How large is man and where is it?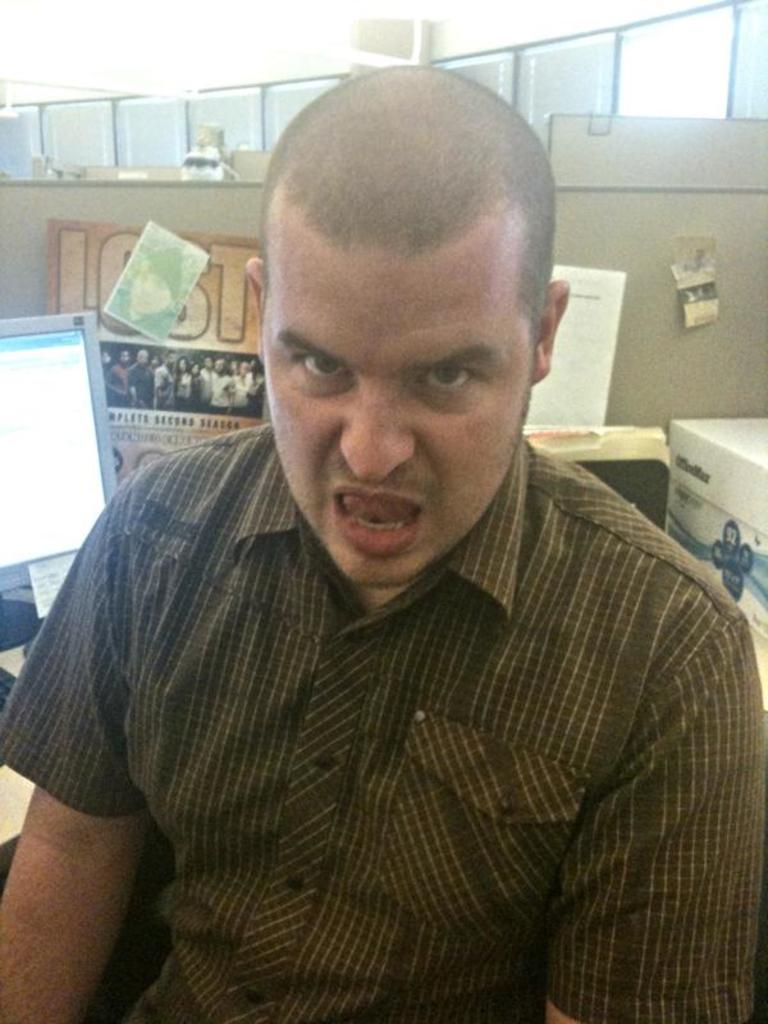
Bounding box: 19/101/733/996.
